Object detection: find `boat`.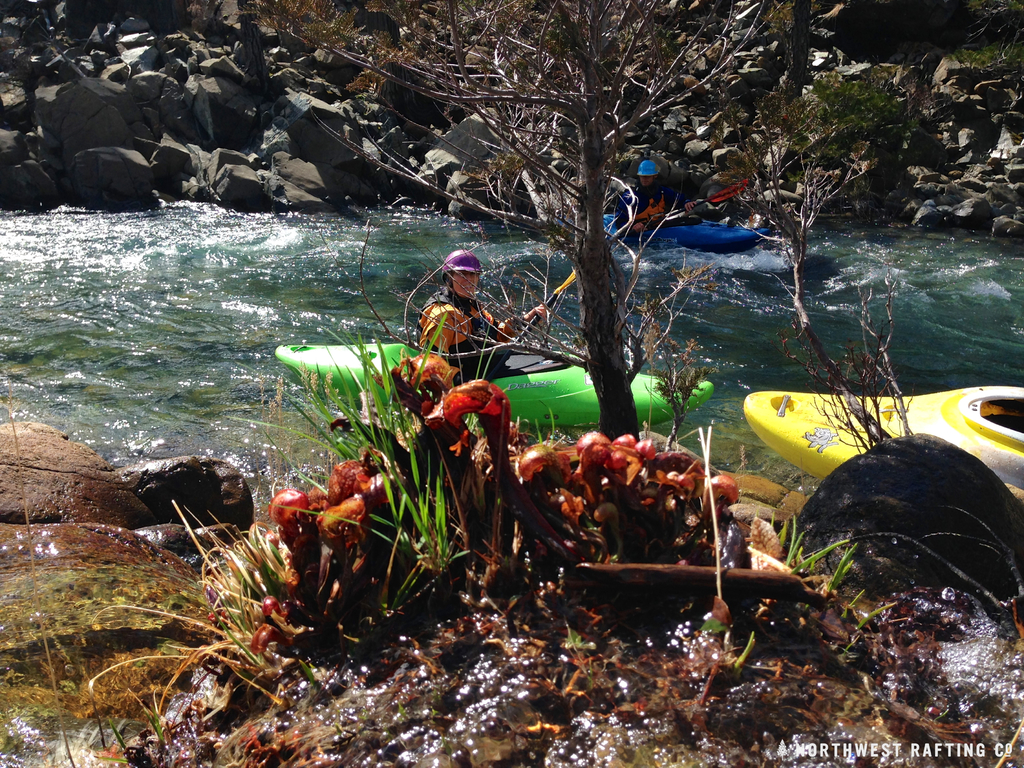
bbox=[548, 211, 769, 256].
